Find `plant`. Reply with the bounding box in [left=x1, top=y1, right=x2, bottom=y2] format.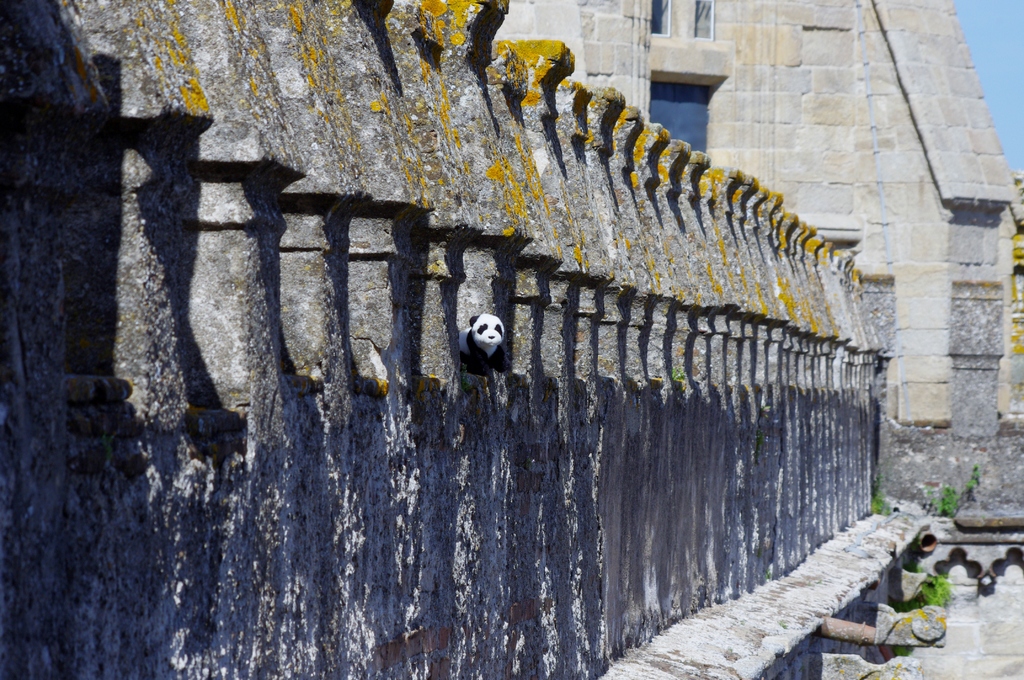
[left=924, top=565, right=955, bottom=607].
